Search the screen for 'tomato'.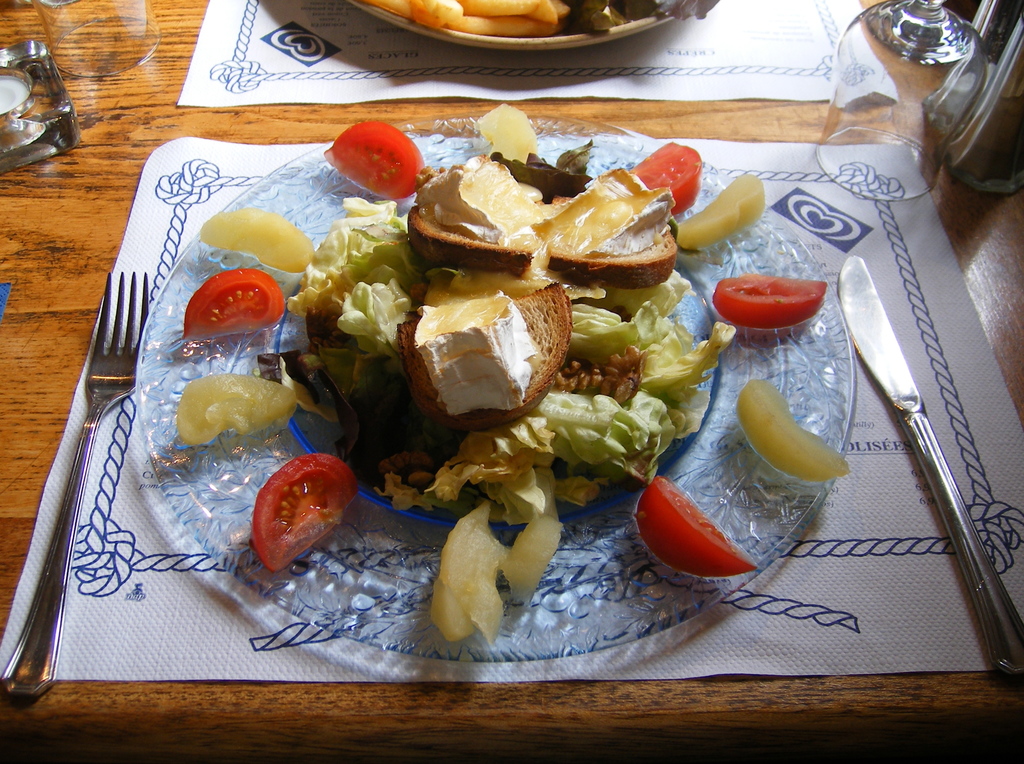
Found at pyautogui.locateOnScreen(635, 476, 765, 586).
